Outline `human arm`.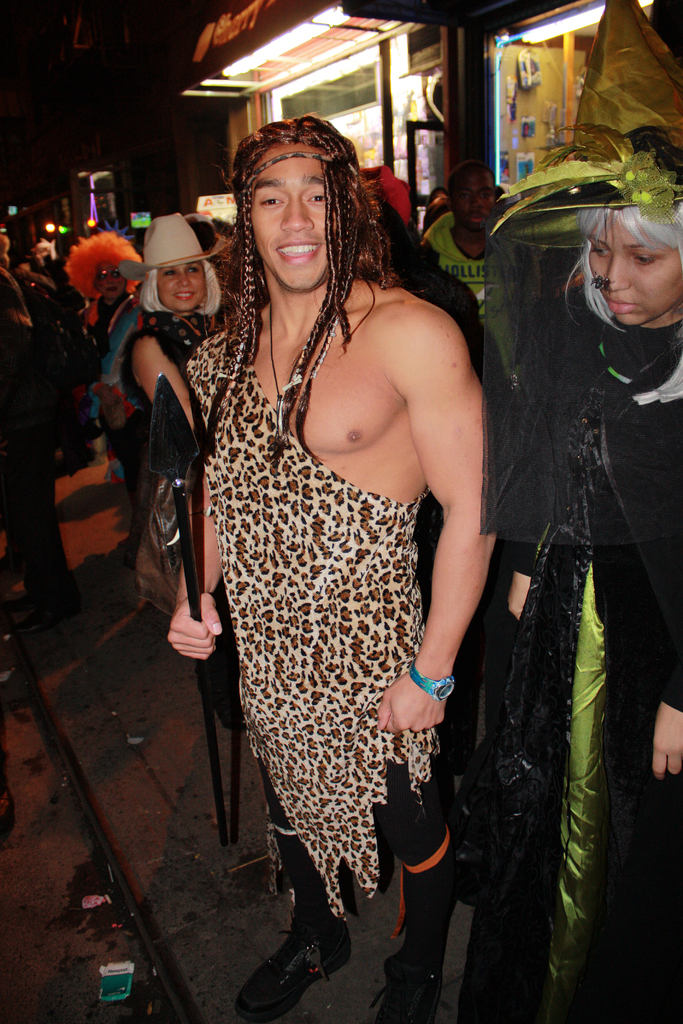
Outline: 520/247/541/312.
